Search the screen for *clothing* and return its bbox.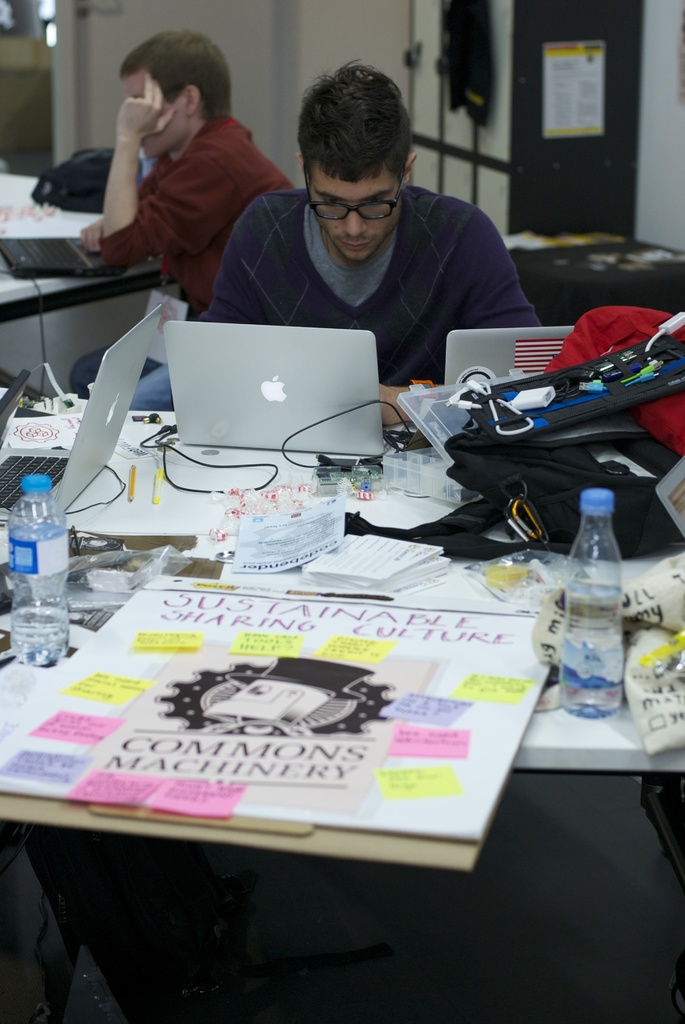
Found: Rect(215, 188, 542, 388).
